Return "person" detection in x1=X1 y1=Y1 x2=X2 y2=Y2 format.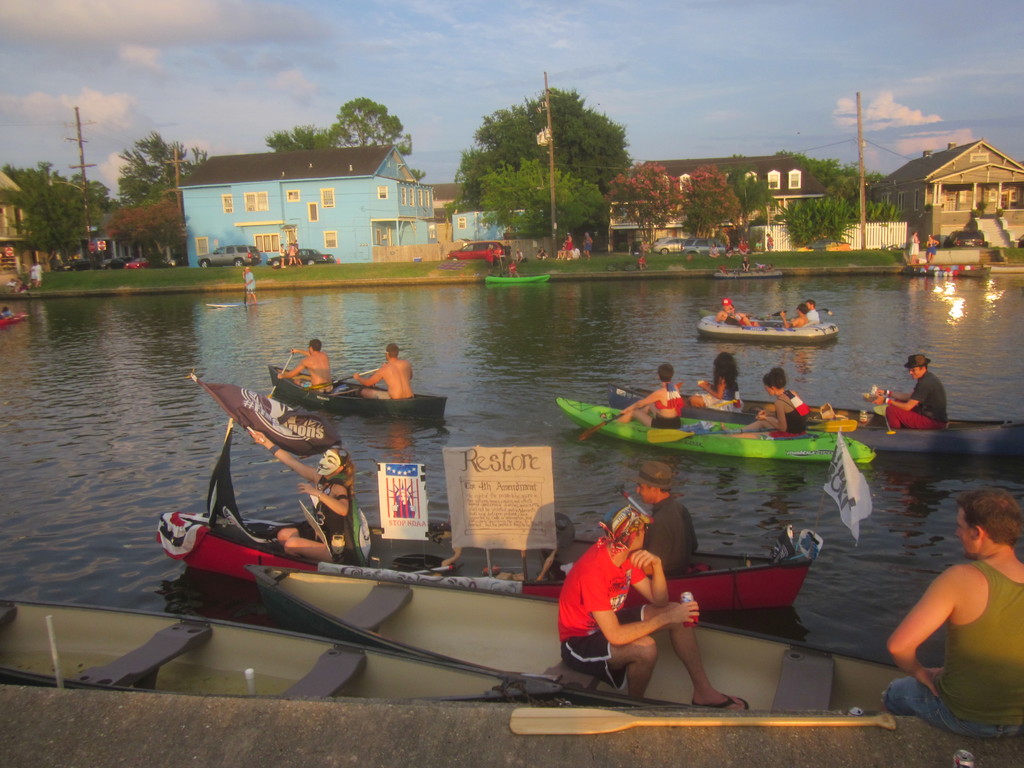
x1=353 y1=343 x2=414 y2=397.
